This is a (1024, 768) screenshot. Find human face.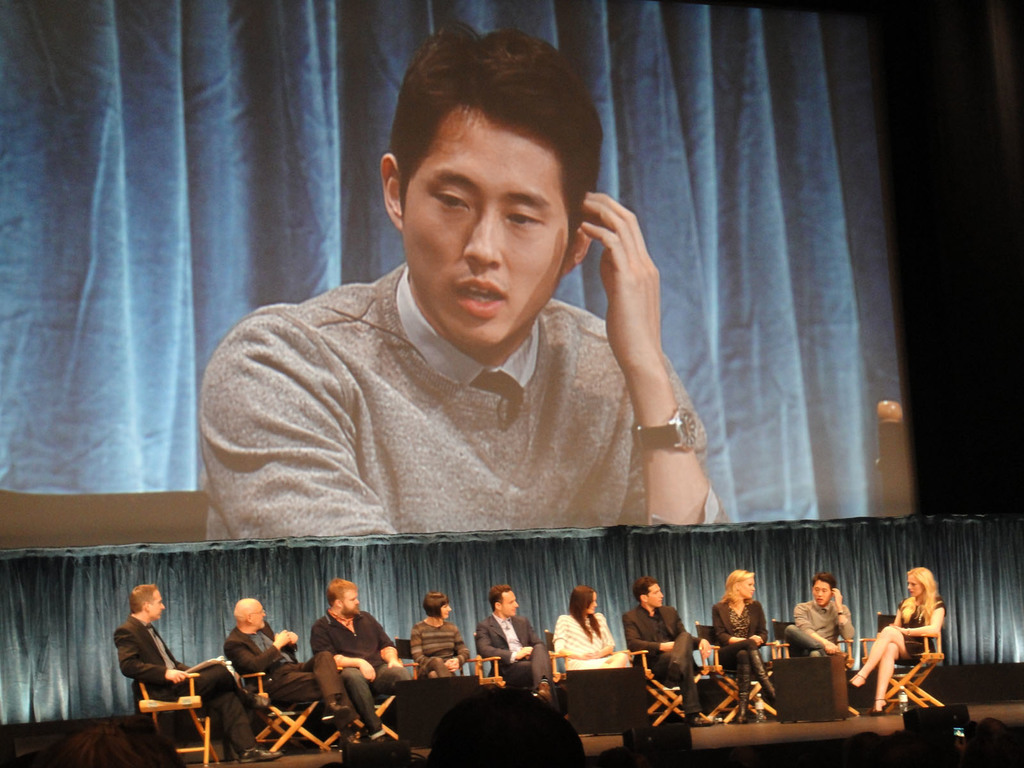
Bounding box: <bbox>737, 577, 754, 598</bbox>.
